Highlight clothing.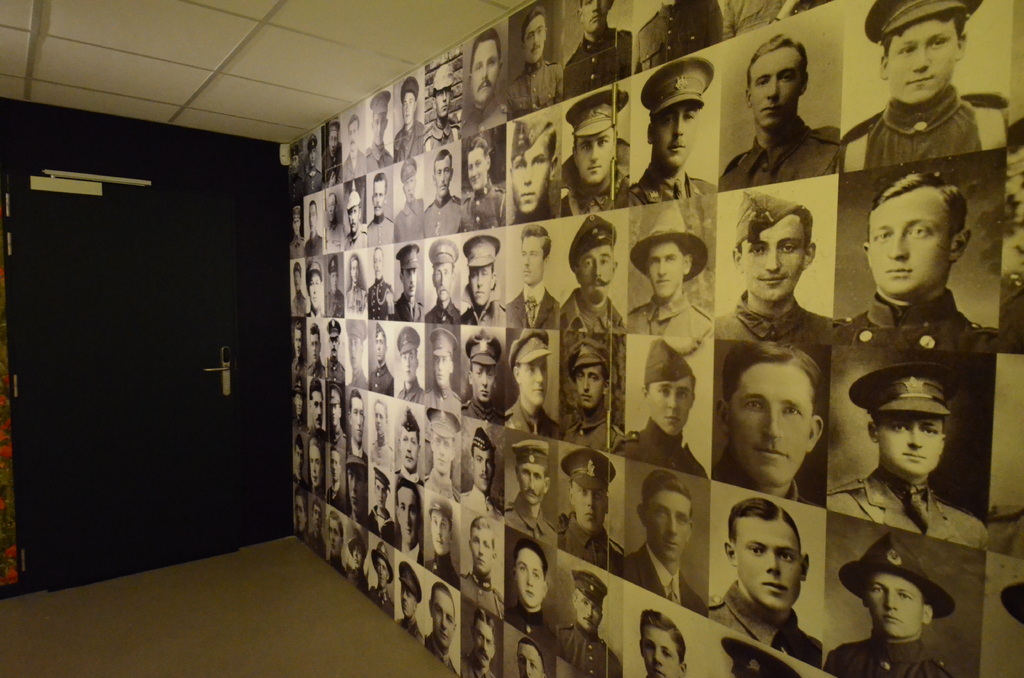
Highlighted region: 507,58,561,124.
